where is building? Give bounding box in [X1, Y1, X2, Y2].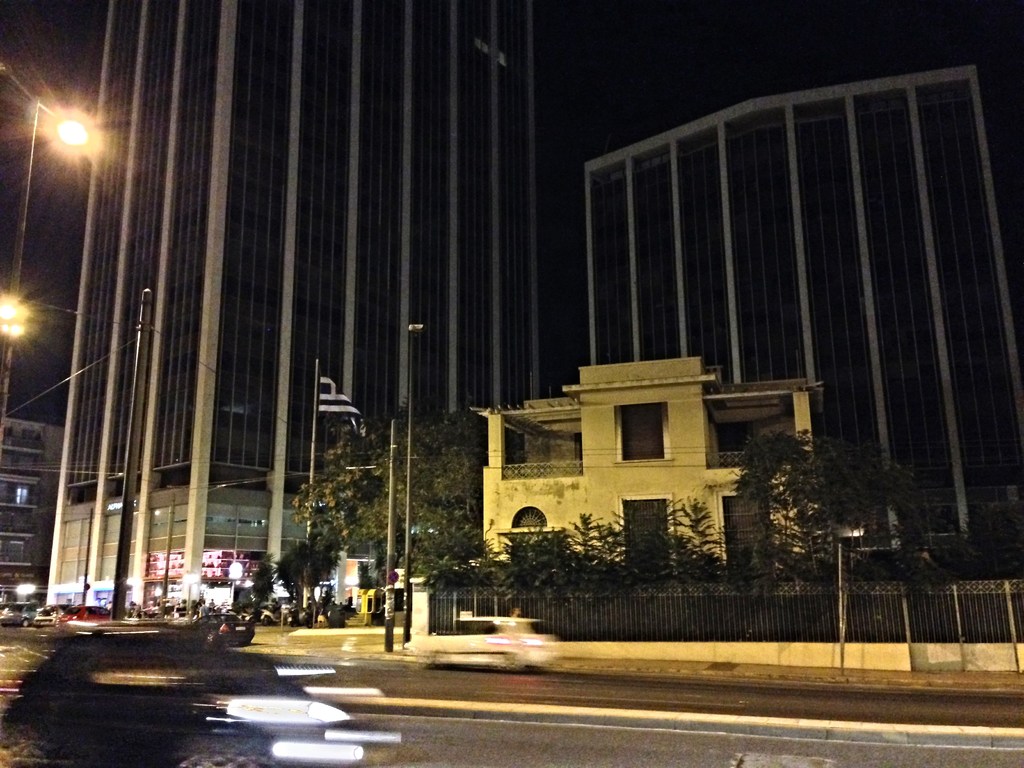
[44, 0, 553, 614].
